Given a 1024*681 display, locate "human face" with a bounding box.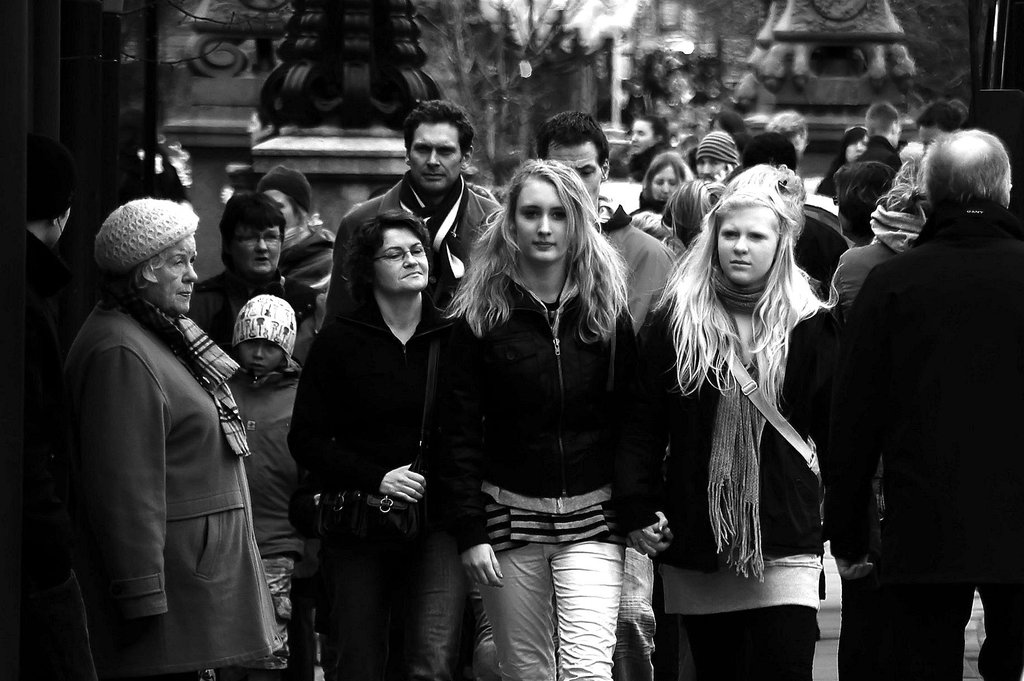
Located: (left=243, top=339, right=283, bottom=372).
